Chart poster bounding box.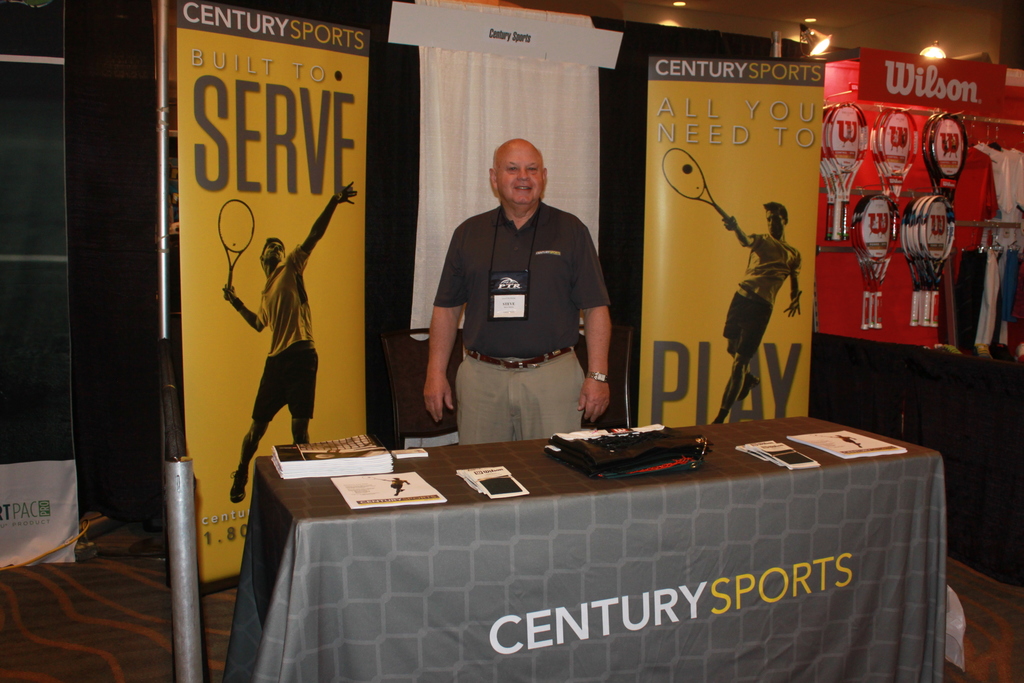
Charted: bbox=(650, 62, 820, 424).
